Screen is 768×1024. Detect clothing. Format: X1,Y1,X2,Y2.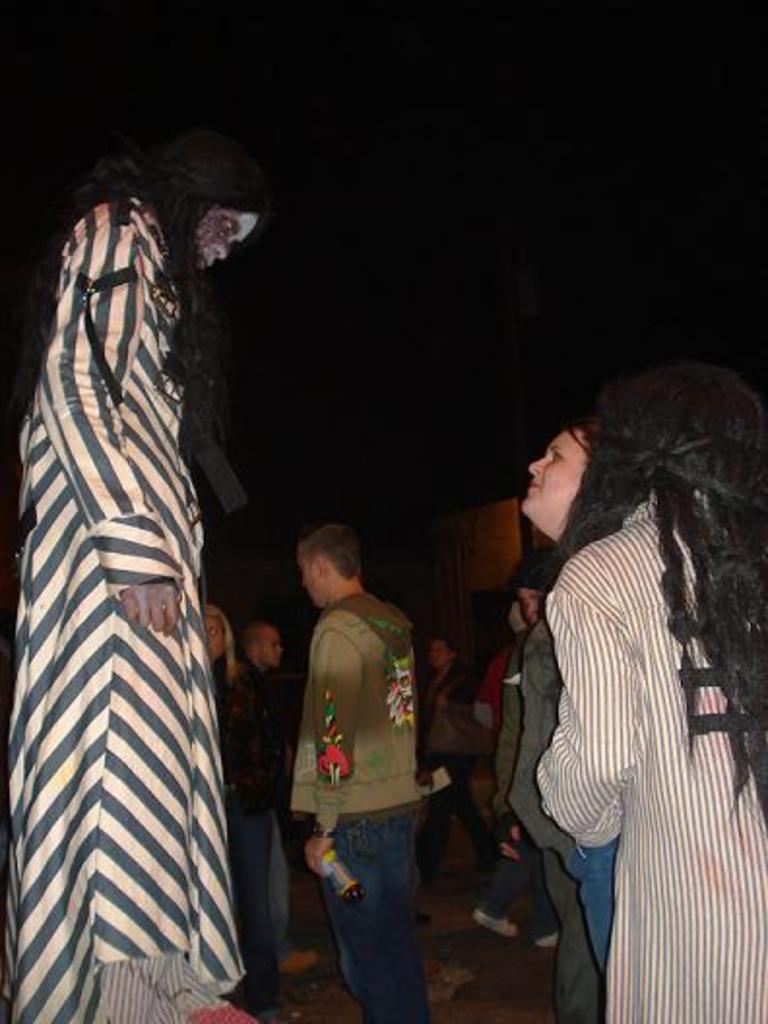
425,665,473,762.
